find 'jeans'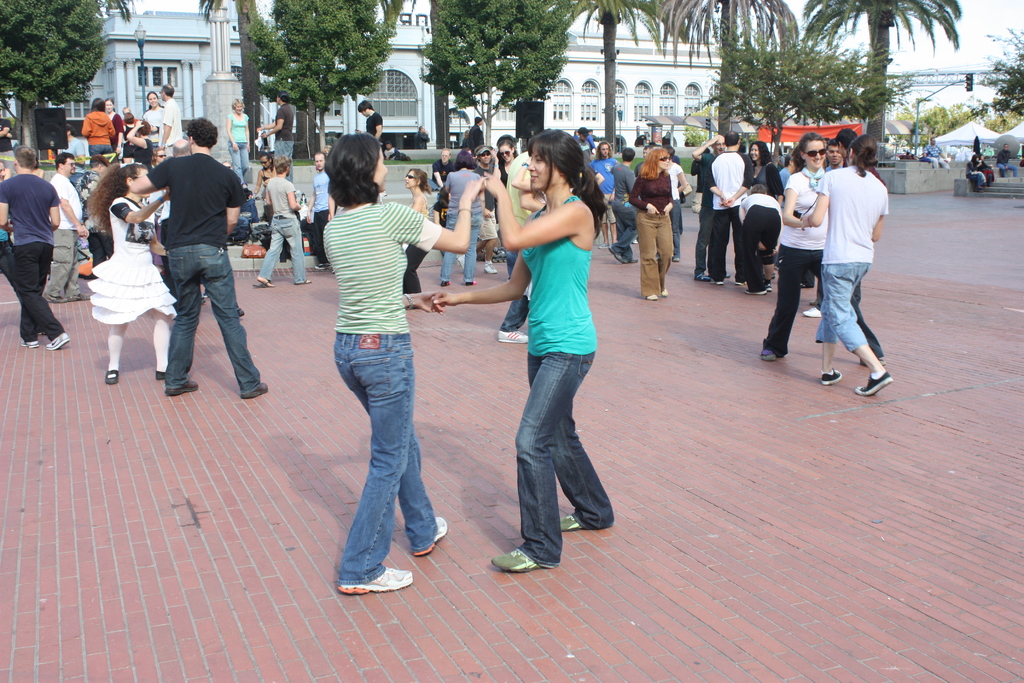
[250,210,310,281]
